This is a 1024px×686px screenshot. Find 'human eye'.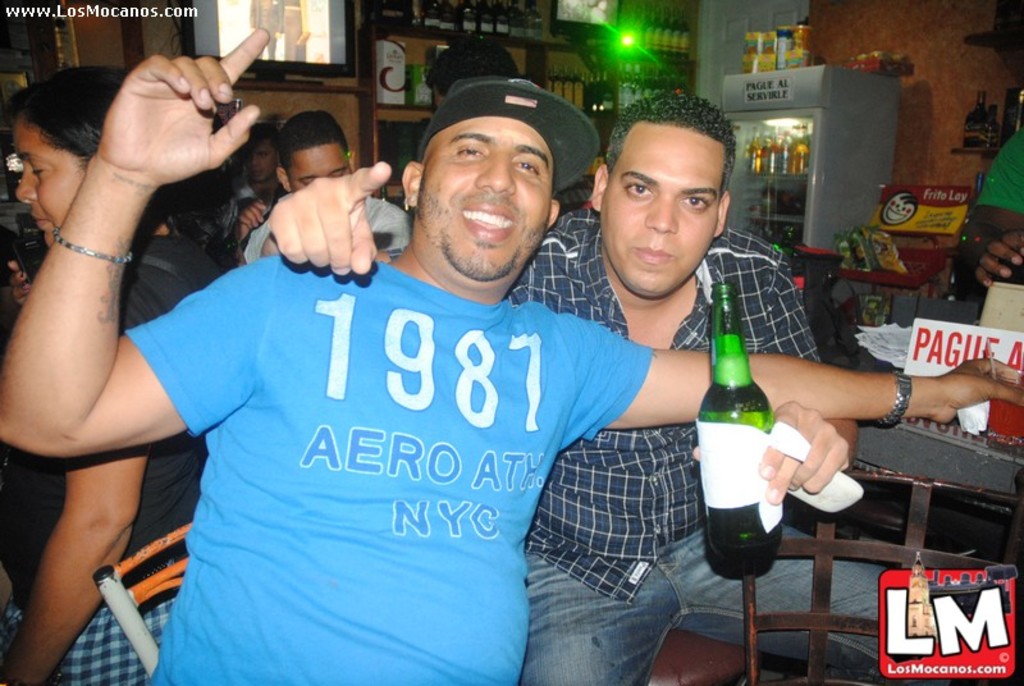
Bounding box: 678/196/709/216.
